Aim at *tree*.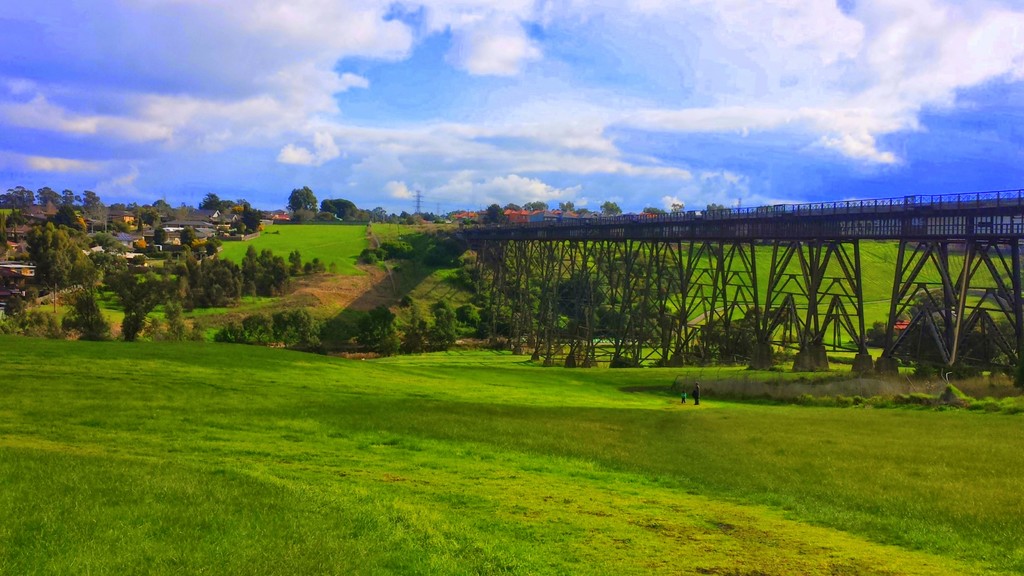
Aimed at BBox(36, 184, 57, 205).
